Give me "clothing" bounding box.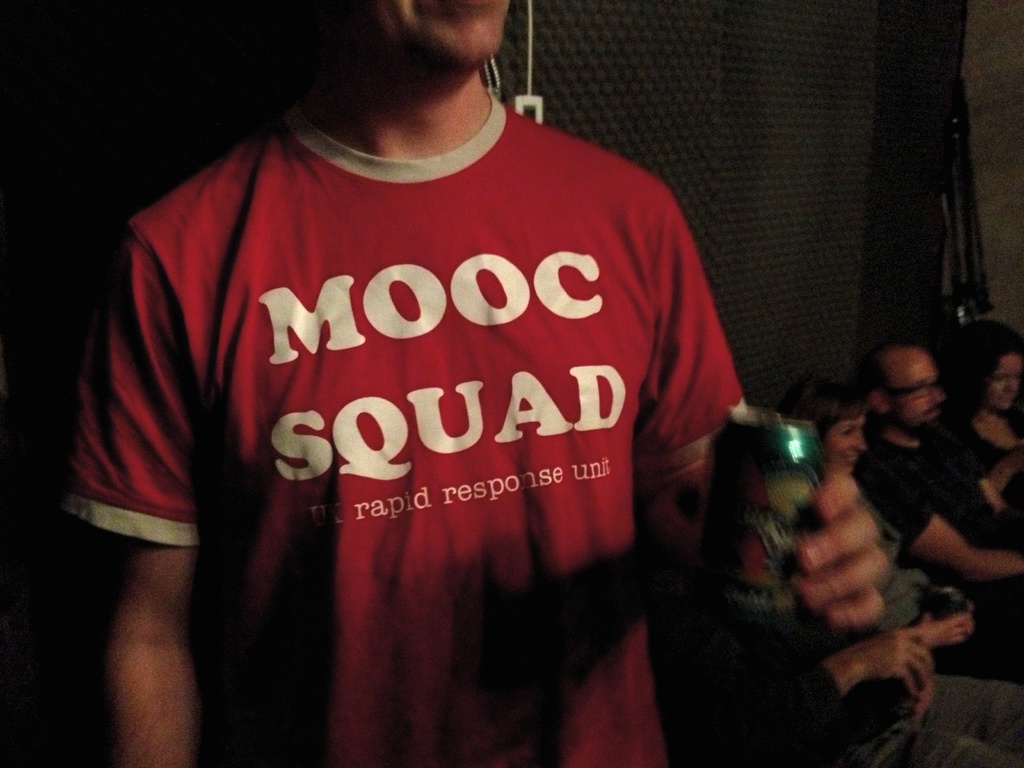
pyautogui.locateOnScreen(842, 676, 1023, 767).
